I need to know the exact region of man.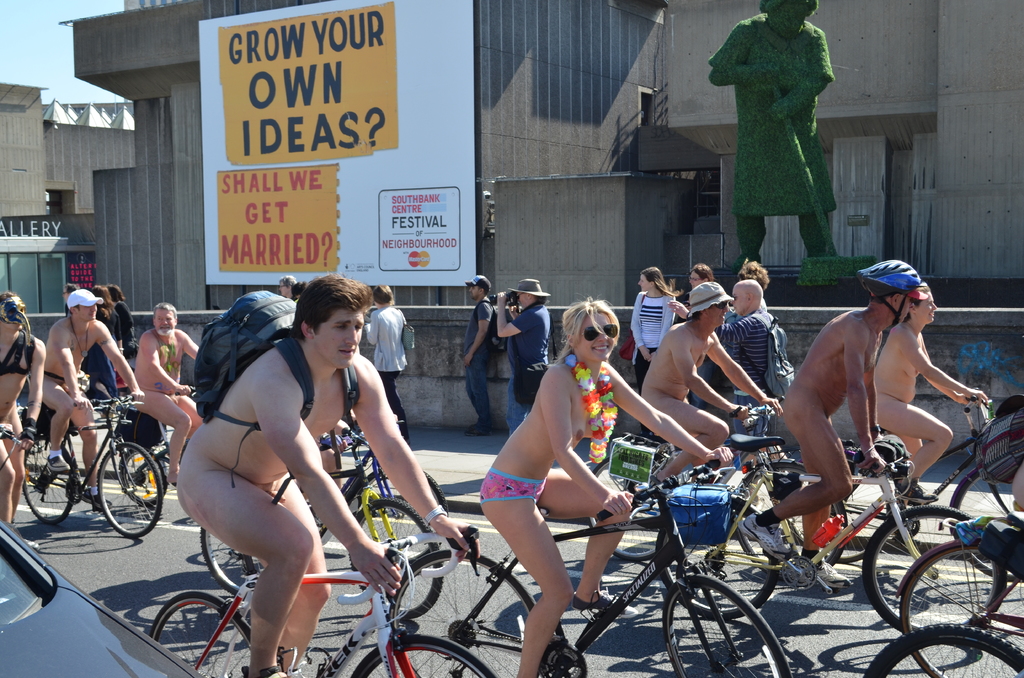
Region: [left=132, top=300, right=202, bottom=490].
